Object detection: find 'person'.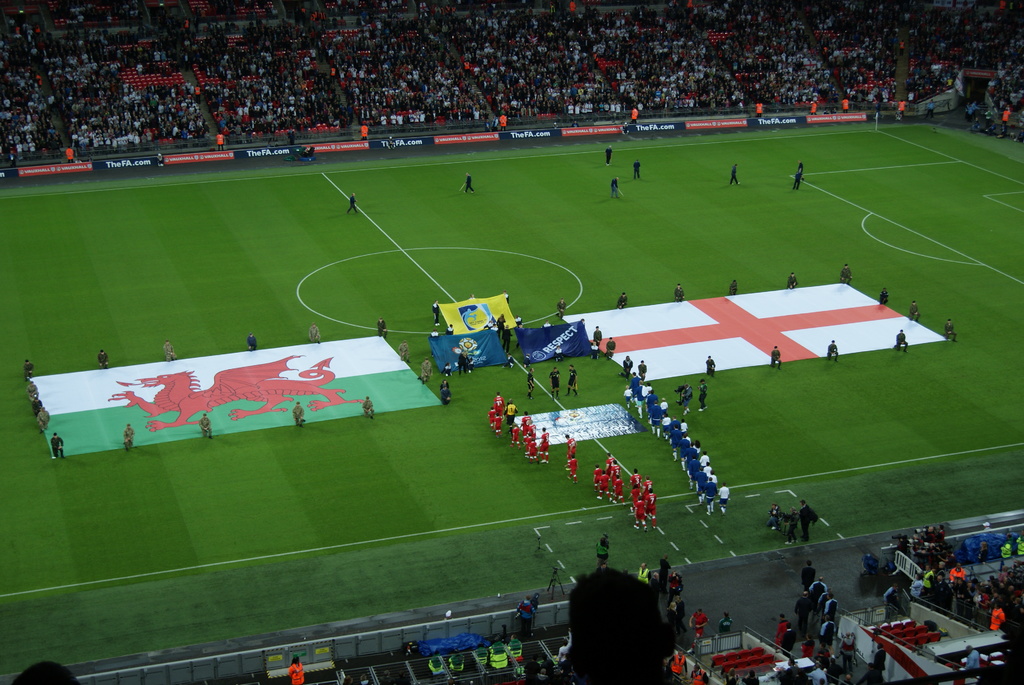
[x1=676, y1=430, x2=678, y2=446].
